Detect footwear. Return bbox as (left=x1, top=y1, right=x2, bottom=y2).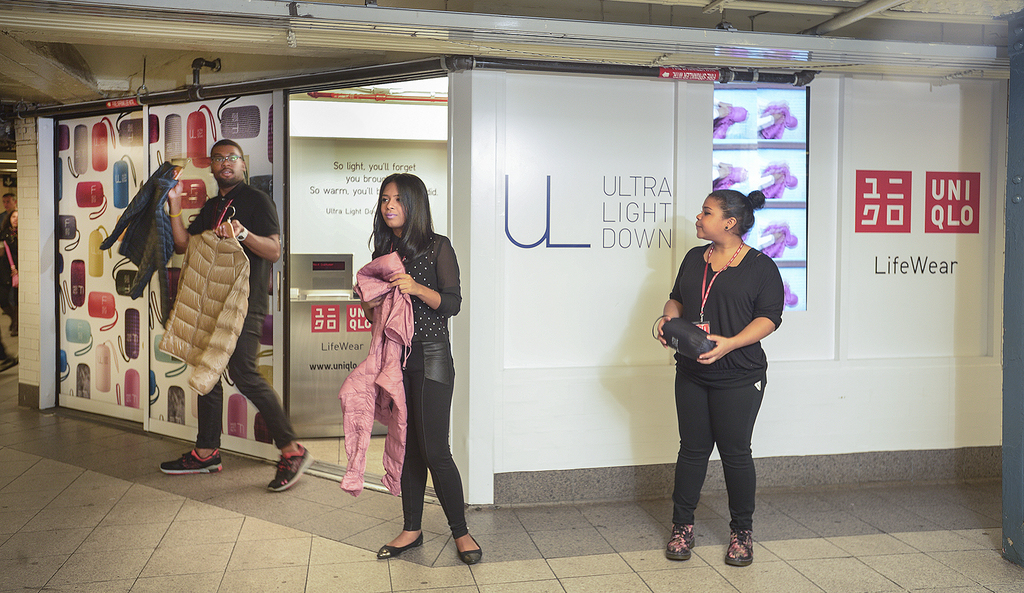
(left=268, top=439, right=315, bottom=492).
